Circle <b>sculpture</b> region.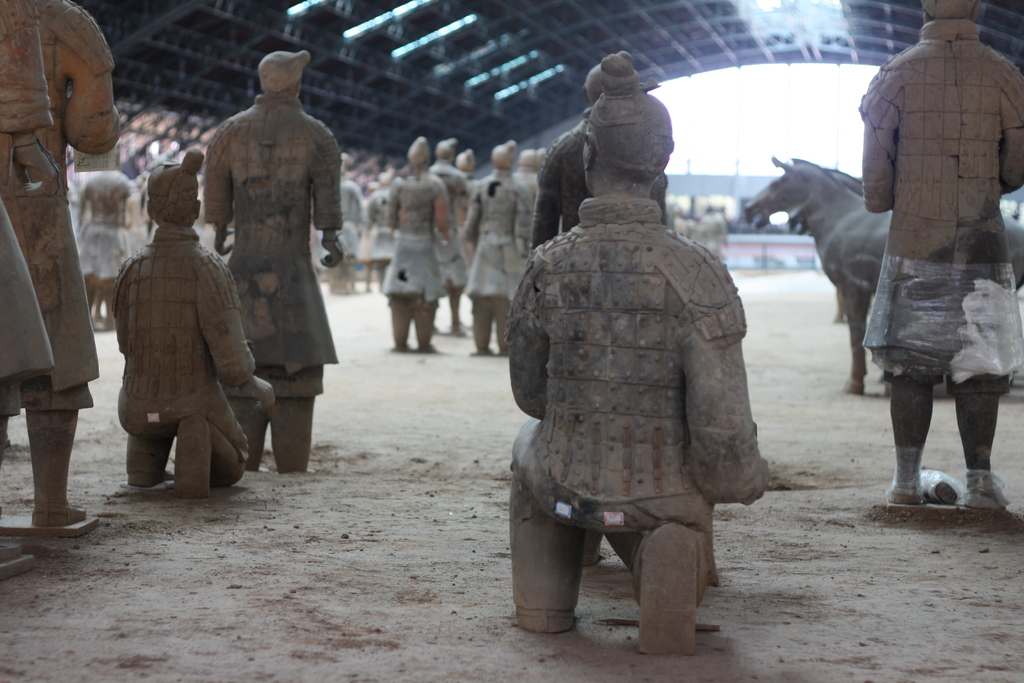
Region: pyautogui.locateOnScreen(848, 0, 1023, 516).
